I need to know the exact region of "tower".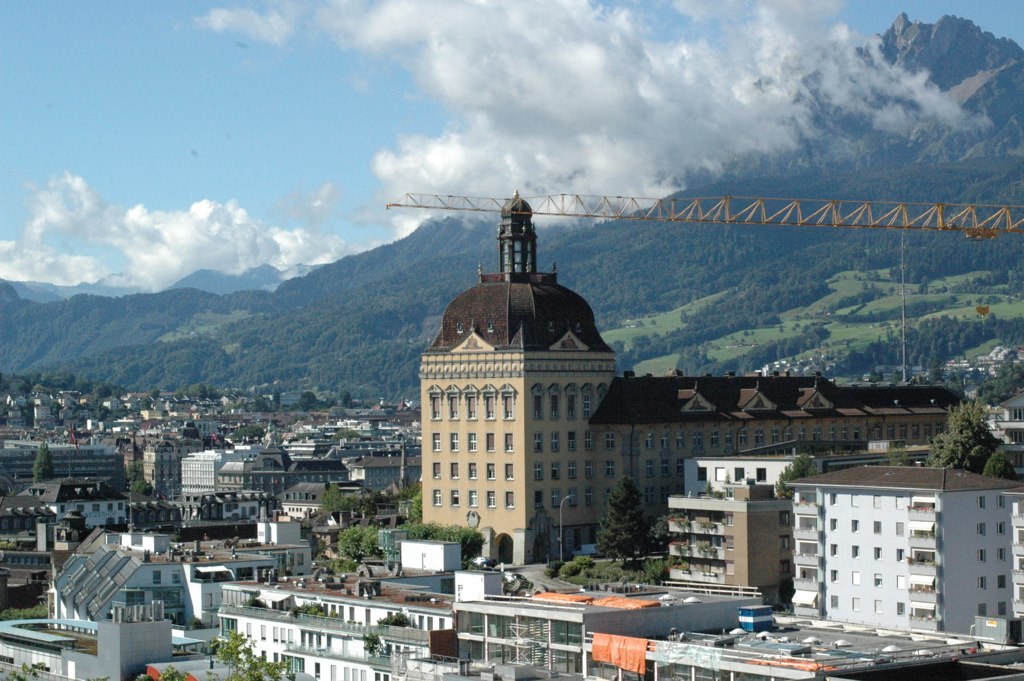
Region: 404 185 731 547.
